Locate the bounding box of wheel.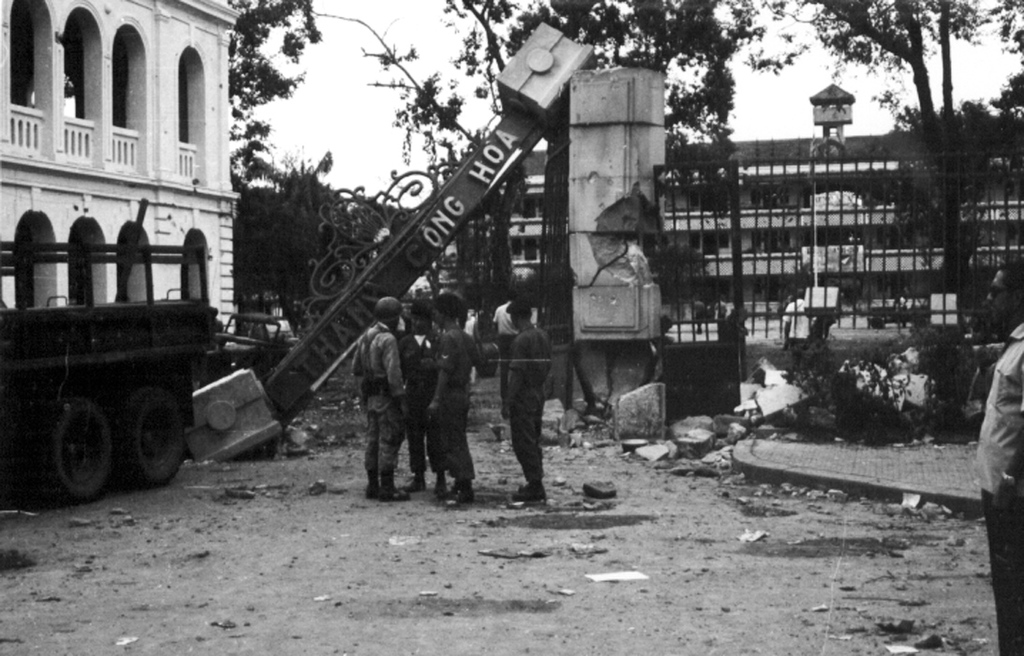
Bounding box: l=108, t=376, r=168, b=485.
